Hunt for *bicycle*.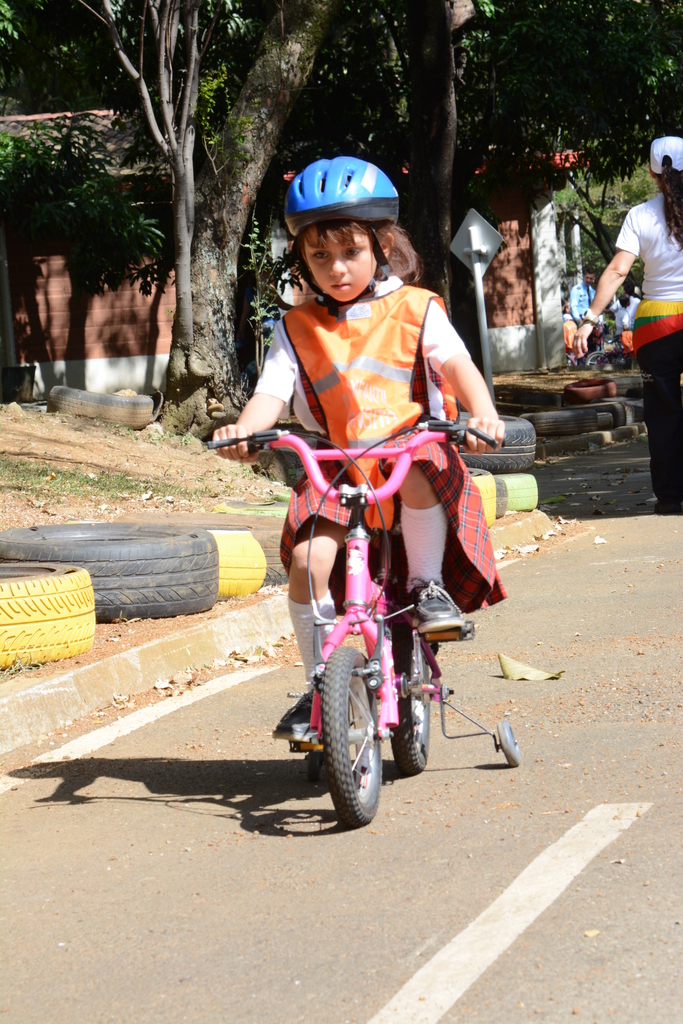
Hunted down at x1=208 y1=430 x2=529 y2=836.
